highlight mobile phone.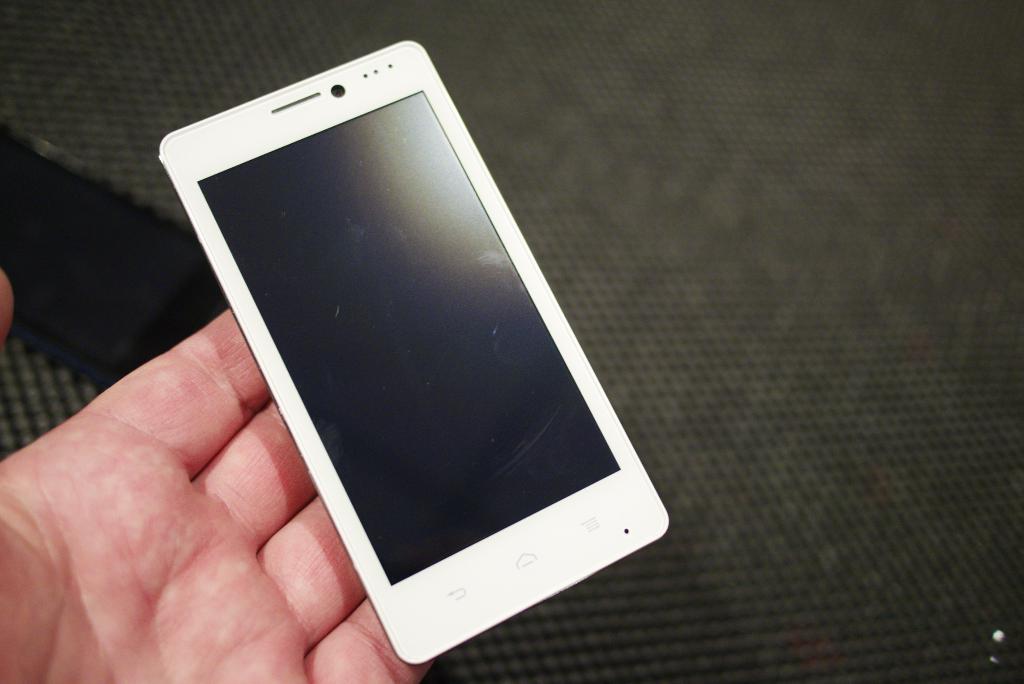
Highlighted region: [156, 30, 671, 665].
